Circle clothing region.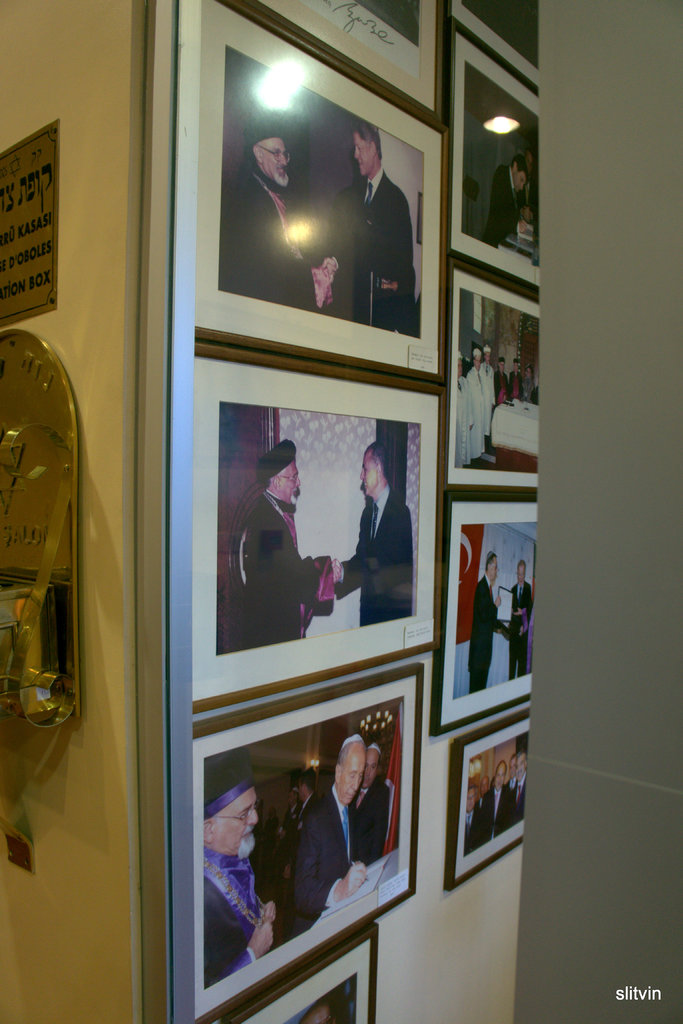
Region: l=201, t=839, r=270, b=988.
